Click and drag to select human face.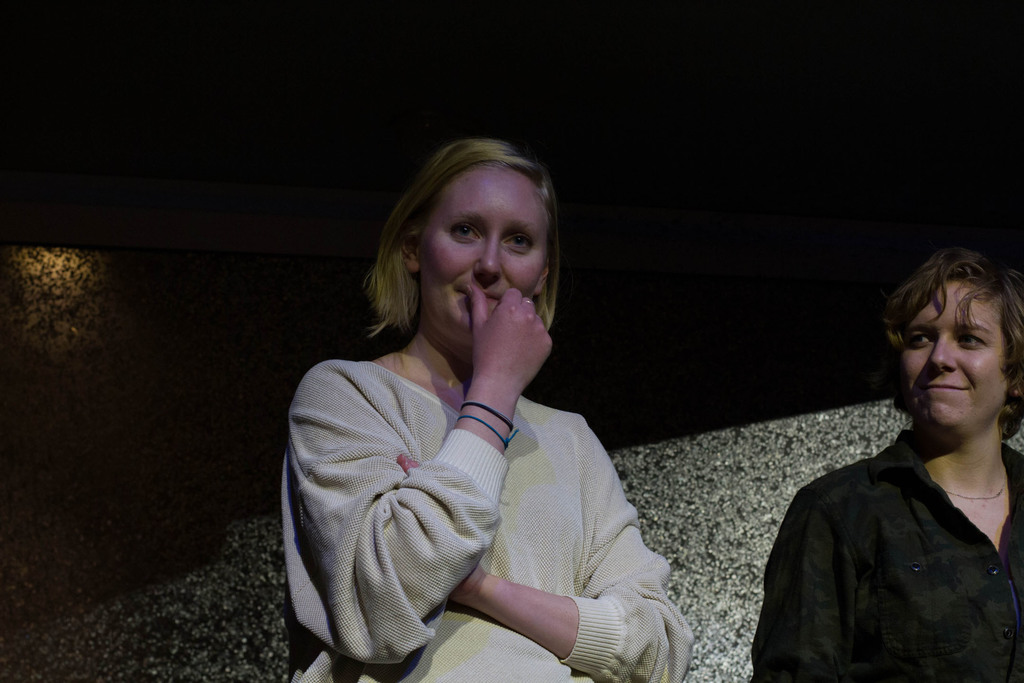
Selection: <box>423,168,552,331</box>.
